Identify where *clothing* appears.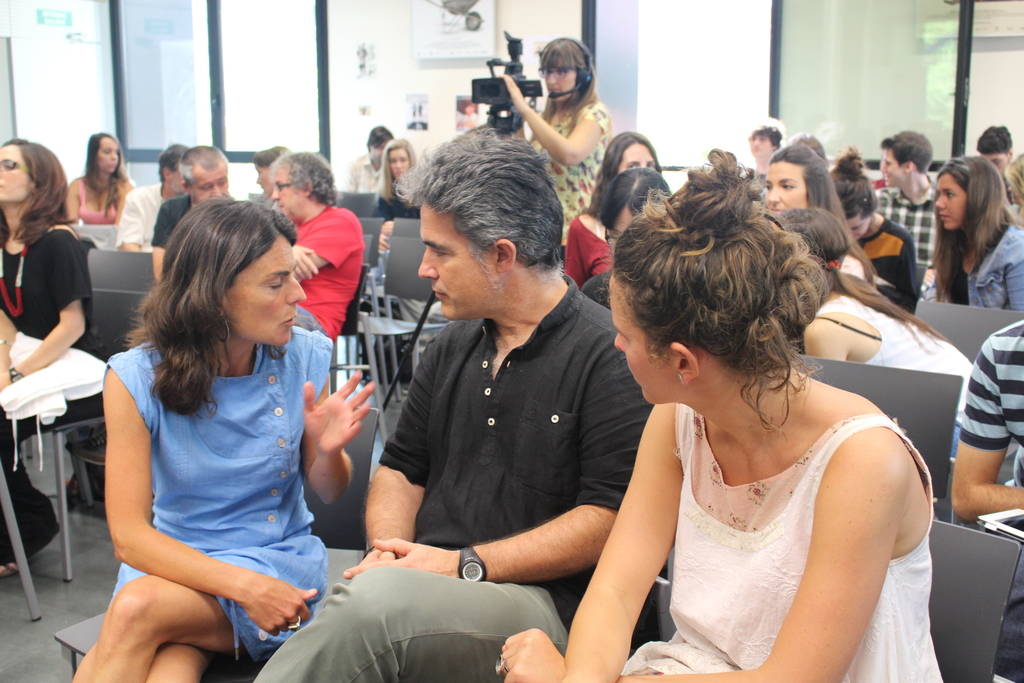
Appears at (left=851, top=214, right=922, bottom=319).
